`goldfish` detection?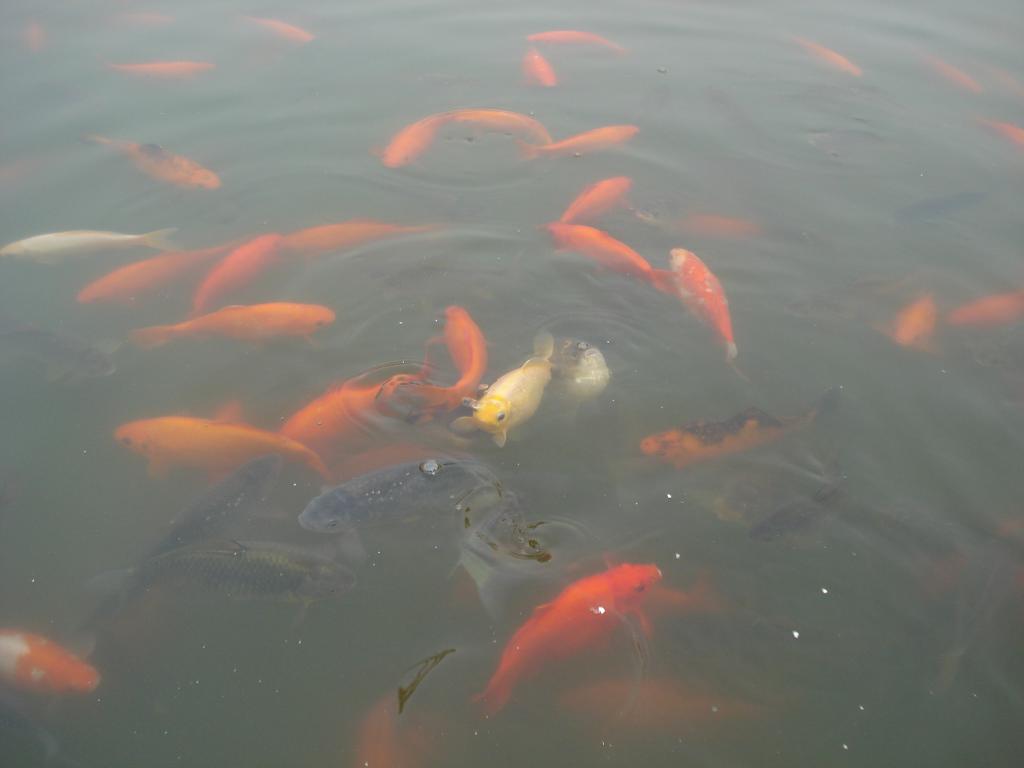
[left=557, top=172, right=634, bottom=223]
